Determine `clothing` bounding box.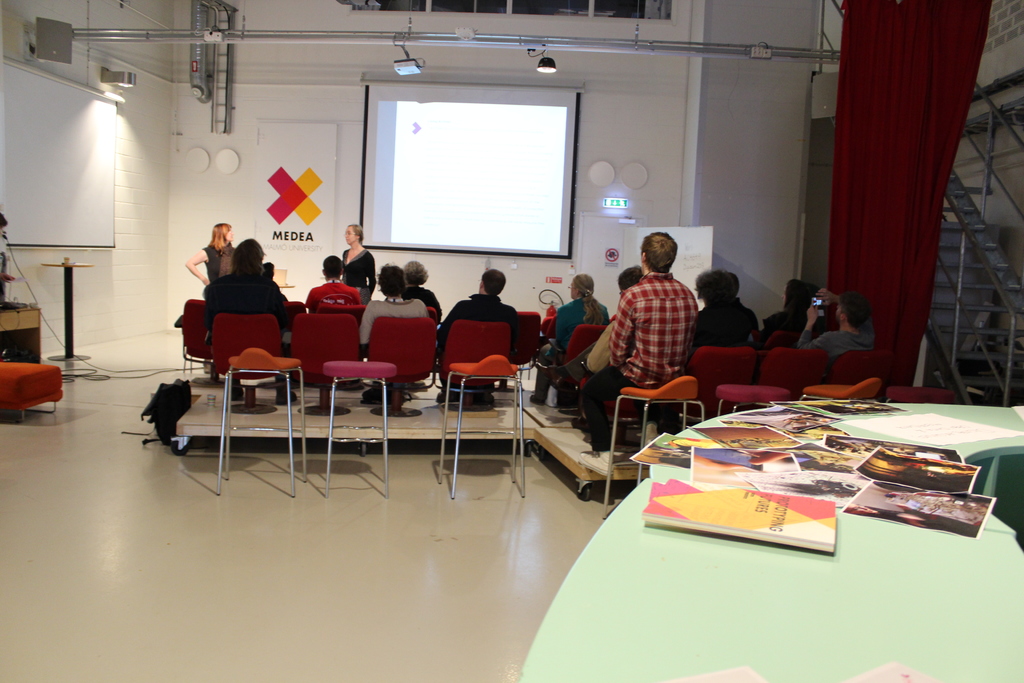
Determined: (306,278,366,313).
